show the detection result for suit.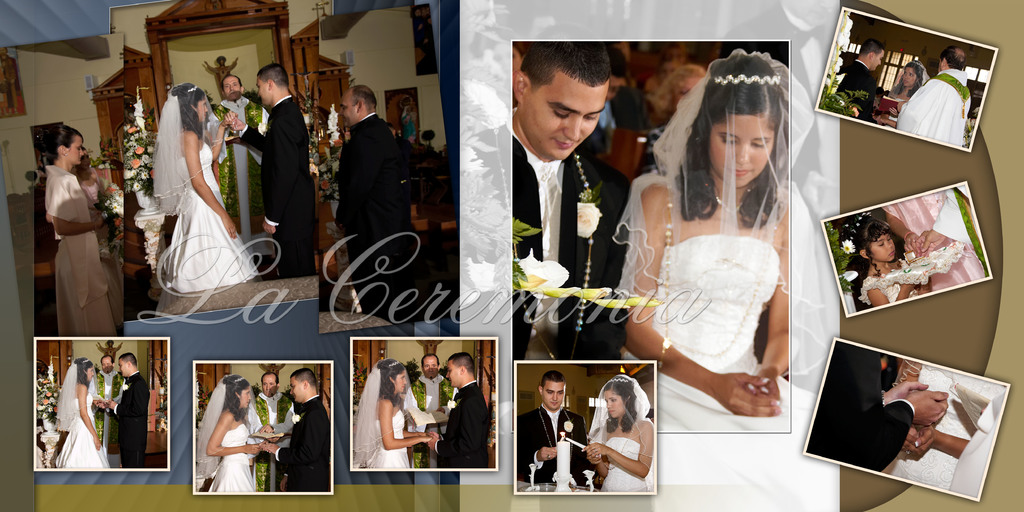
box(333, 109, 417, 337).
